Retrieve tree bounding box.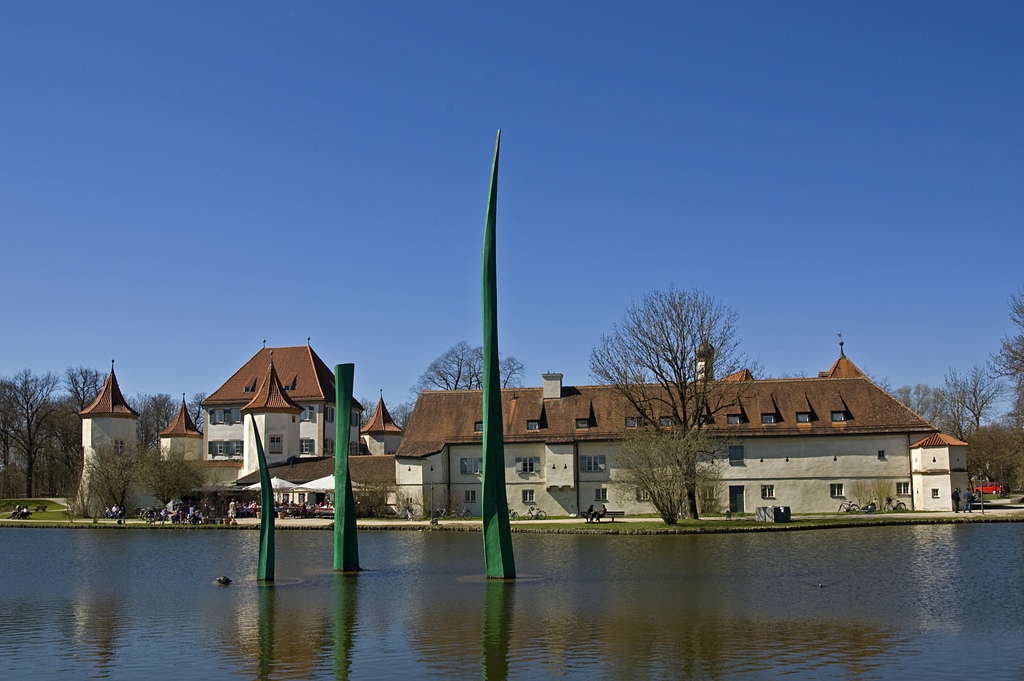
Bounding box: [6,385,70,495].
